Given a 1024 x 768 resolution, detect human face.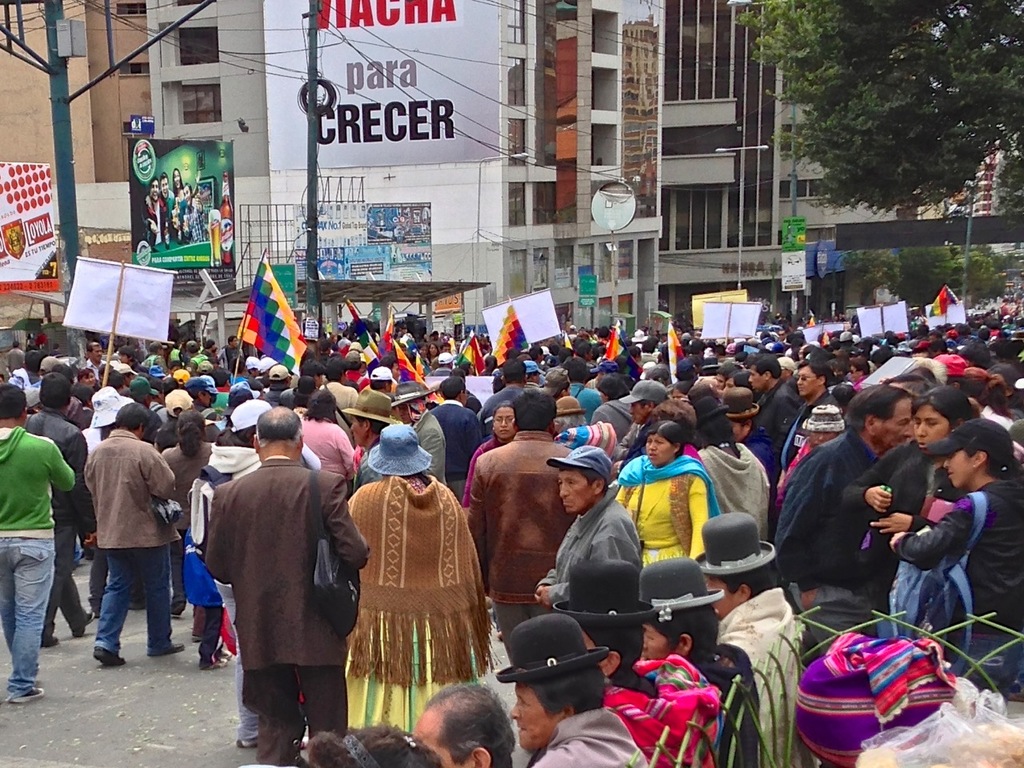
region(562, 470, 596, 508).
